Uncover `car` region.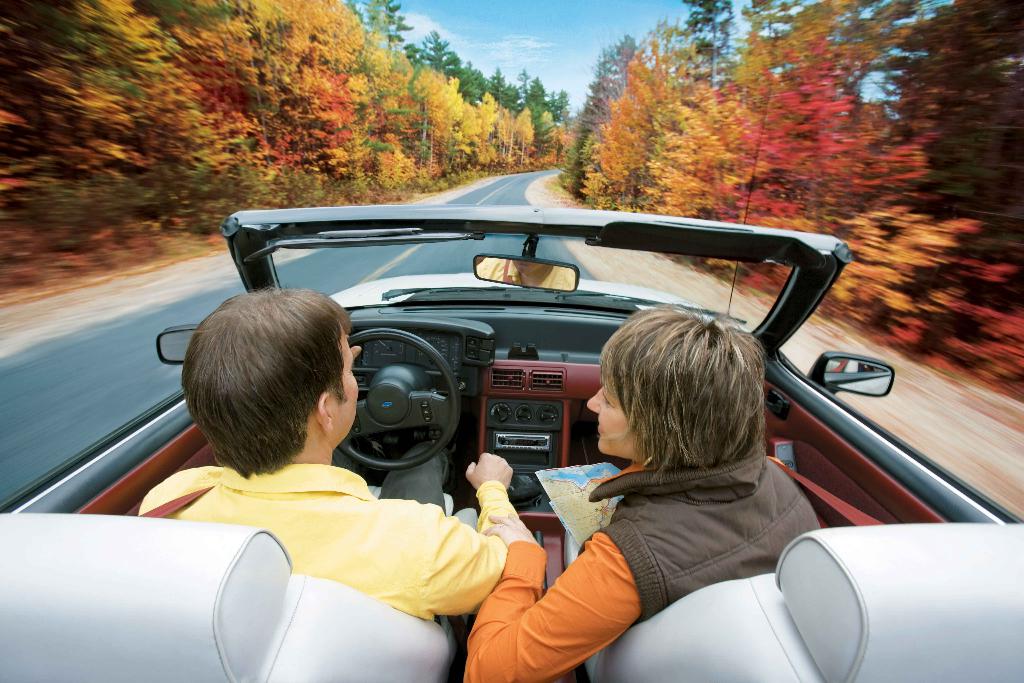
Uncovered: 0:110:1023:682.
